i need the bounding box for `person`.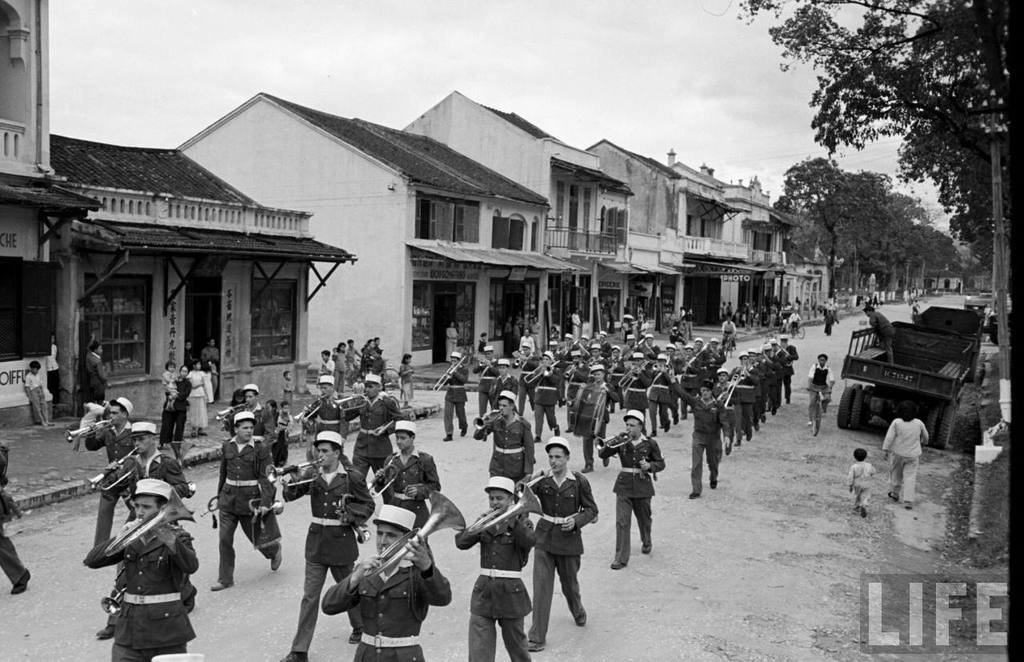
Here it is: <bbox>93, 422, 198, 640</bbox>.
